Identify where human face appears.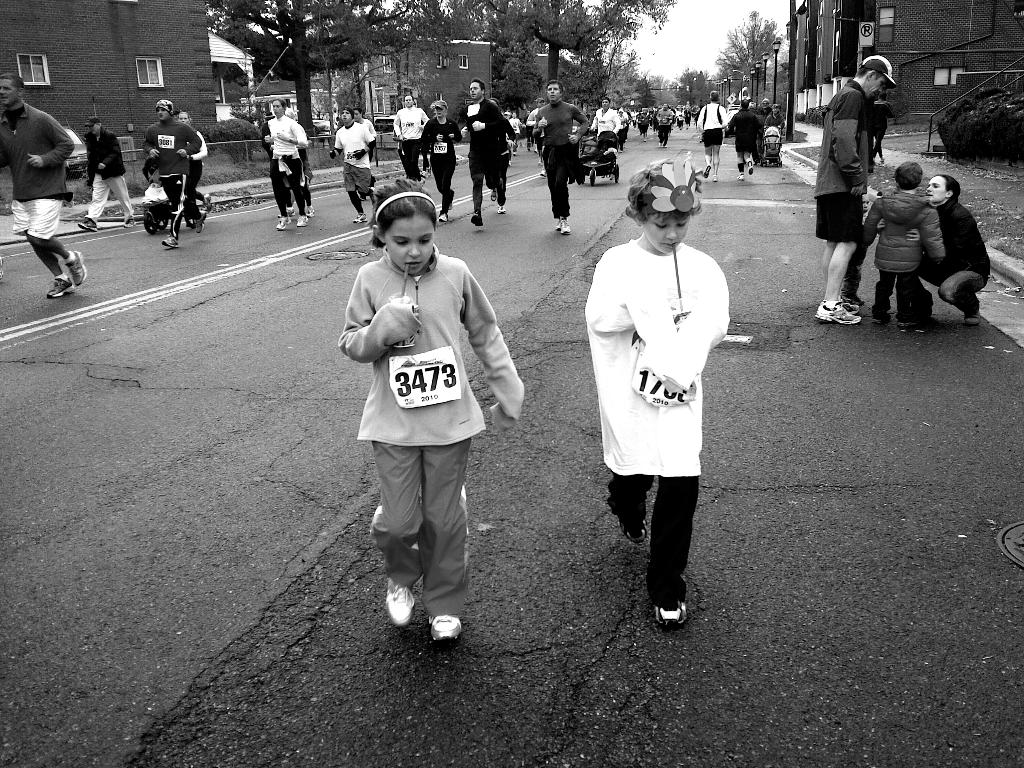
Appears at {"x1": 385, "y1": 206, "x2": 436, "y2": 263}.
